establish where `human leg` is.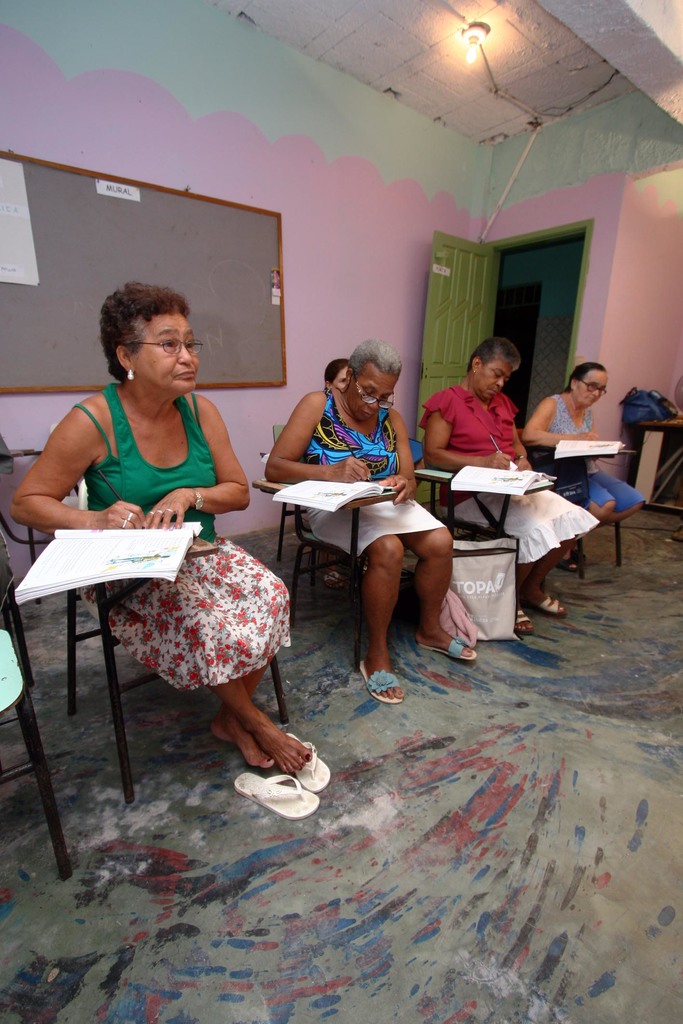
Established at locate(595, 468, 648, 515).
